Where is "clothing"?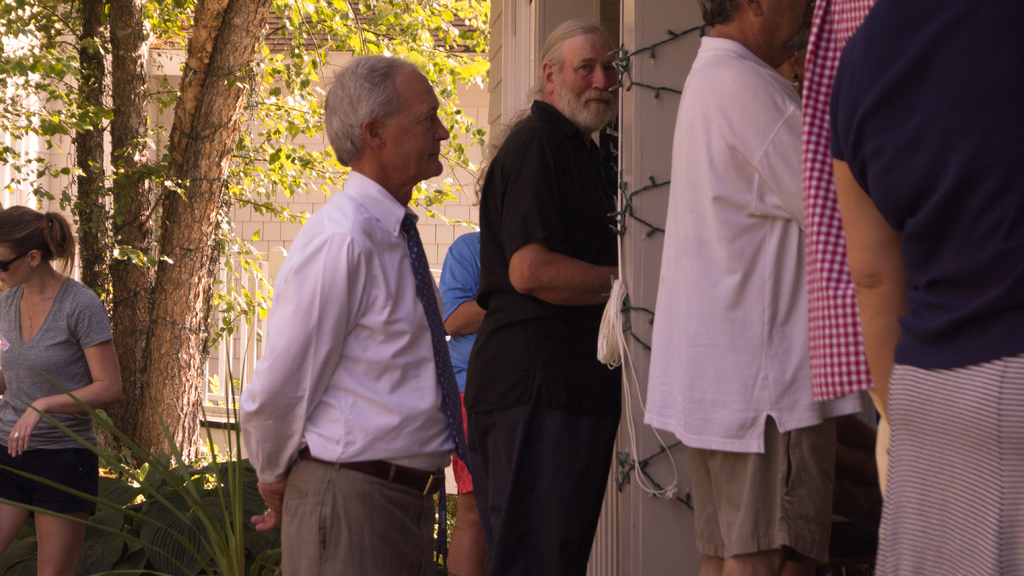
[828, 0, 1022, 575].
